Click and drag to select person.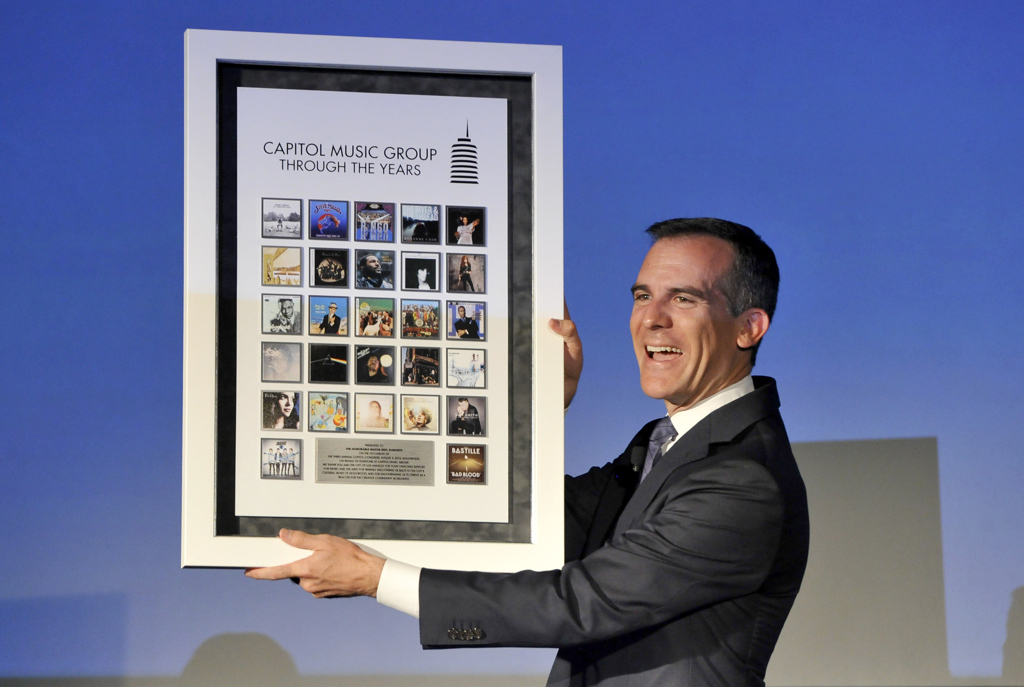
Selection: left=450, top=399, right=484, bottom=436.
